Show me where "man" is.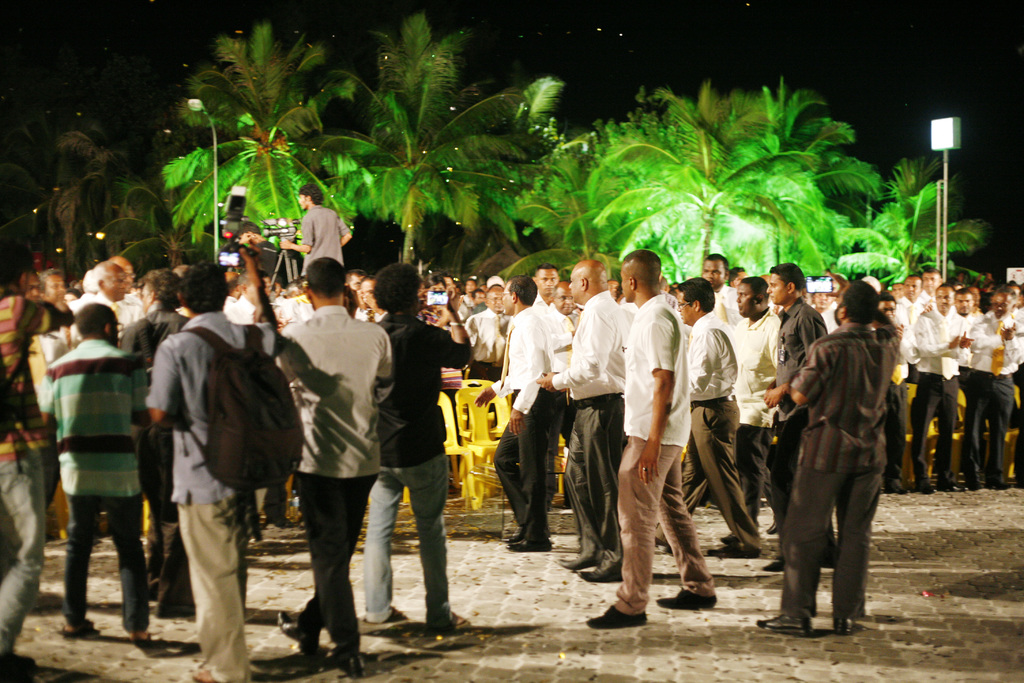
"man" is at (left=0, top=250, right=76, bottom=682).
